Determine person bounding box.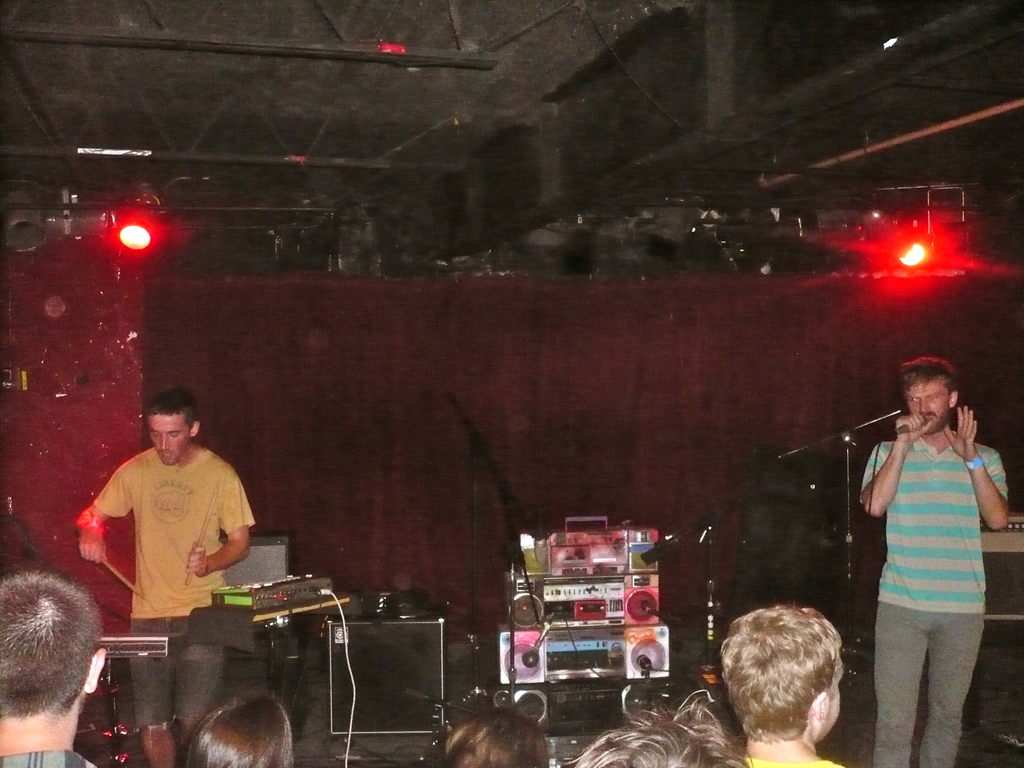
Determined: left=440, top=704, right=553, bottom=767.
